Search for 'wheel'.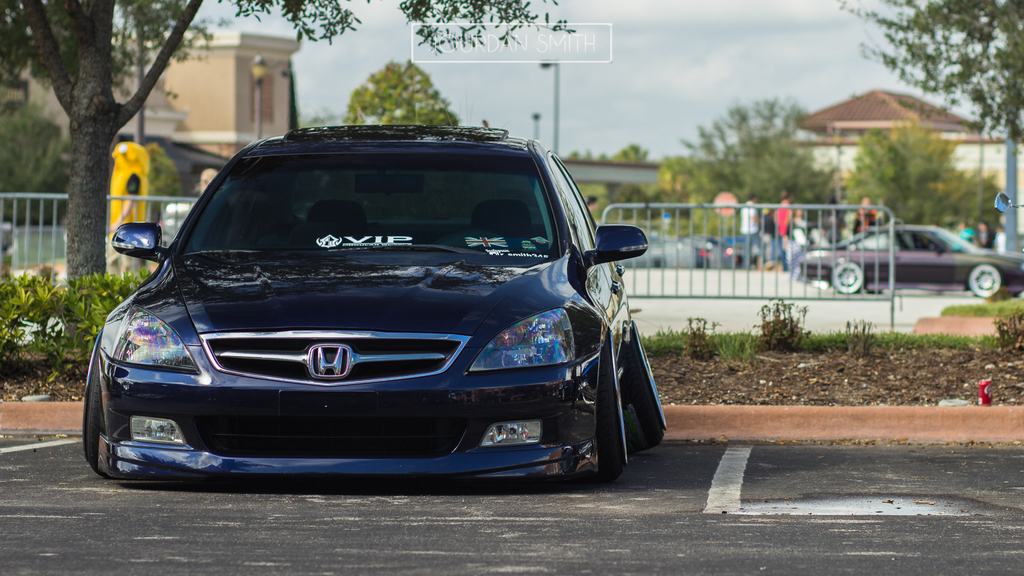
Found at box=[970, 264, 1002, 299].
